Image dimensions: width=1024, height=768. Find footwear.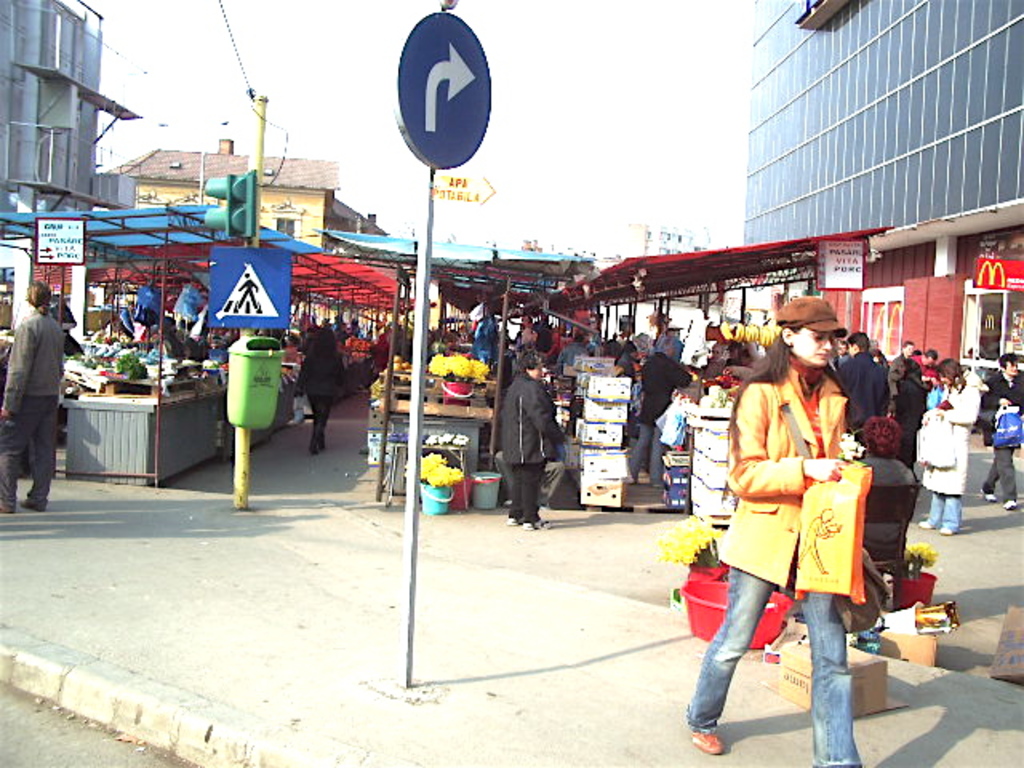
{"left": 504, "top": 514, "right": 520, "bottom": 525}.
